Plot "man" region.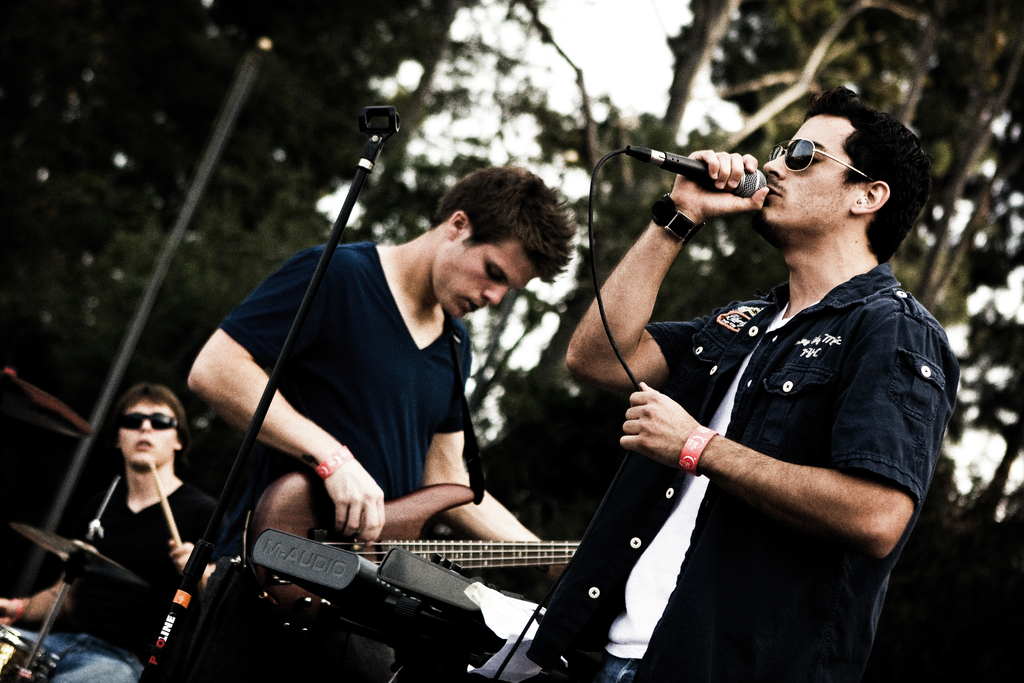
Plotted at (x1=0, y1=386, x2=202, y2=682).
